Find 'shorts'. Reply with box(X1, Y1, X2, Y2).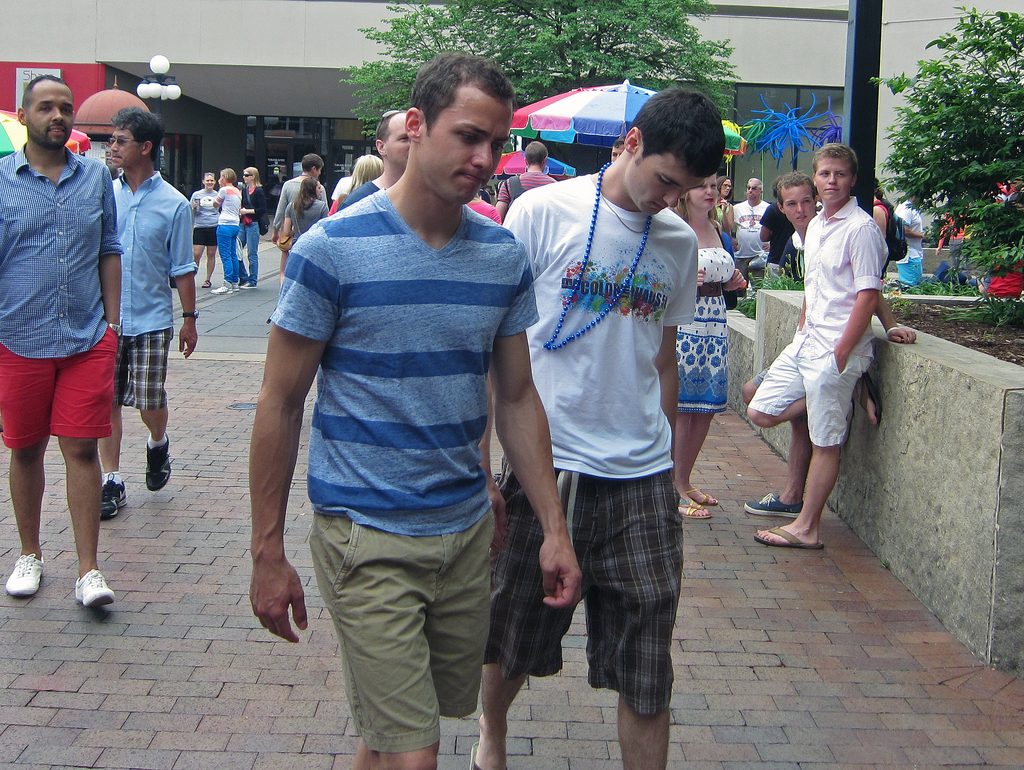
box(0, 325, 111, 449).
